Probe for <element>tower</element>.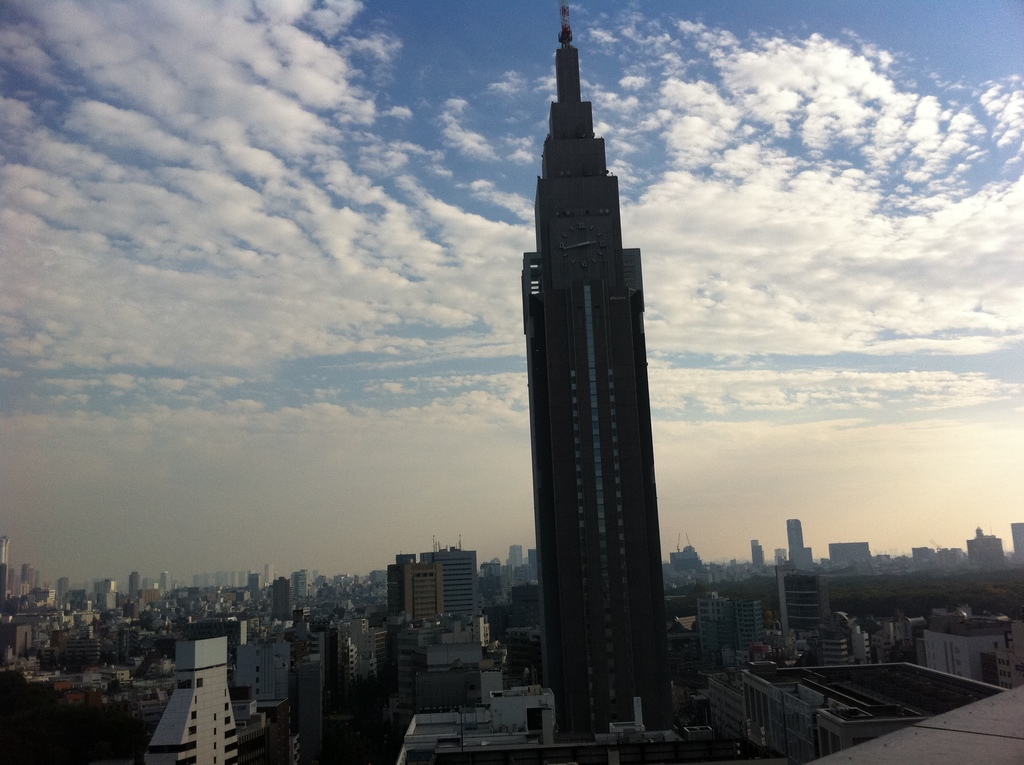
Probe result: <region>780, 519, 819, 576</region>.
